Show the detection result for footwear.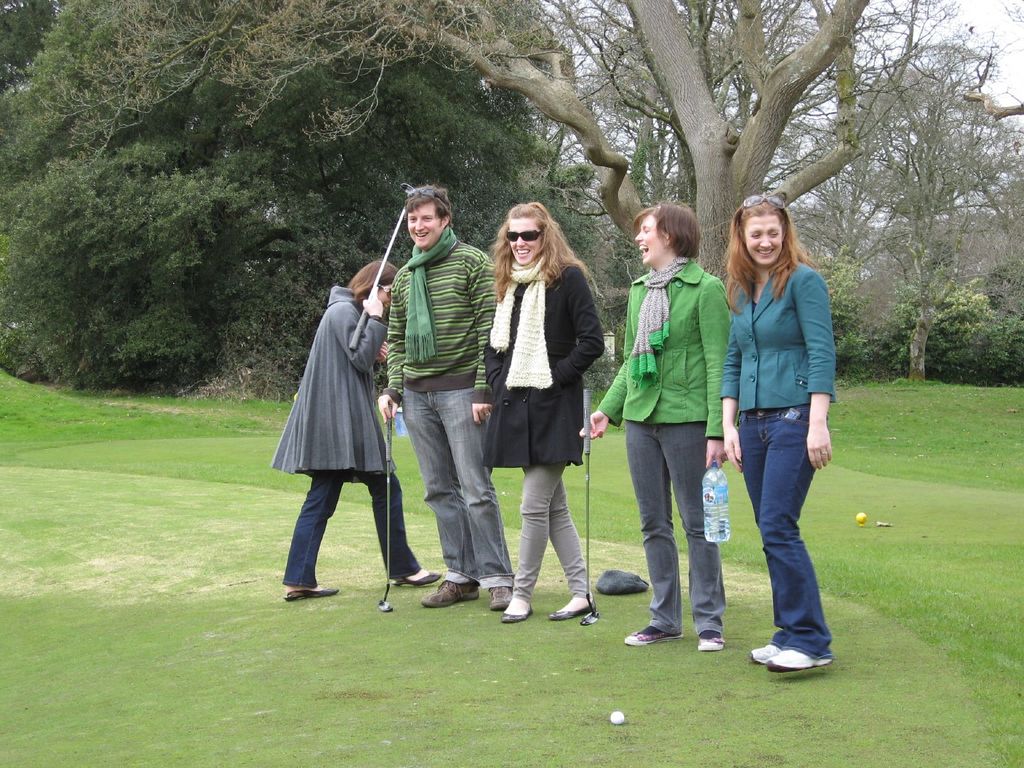
x1=765 y1=643 x2=833 y2=672.
